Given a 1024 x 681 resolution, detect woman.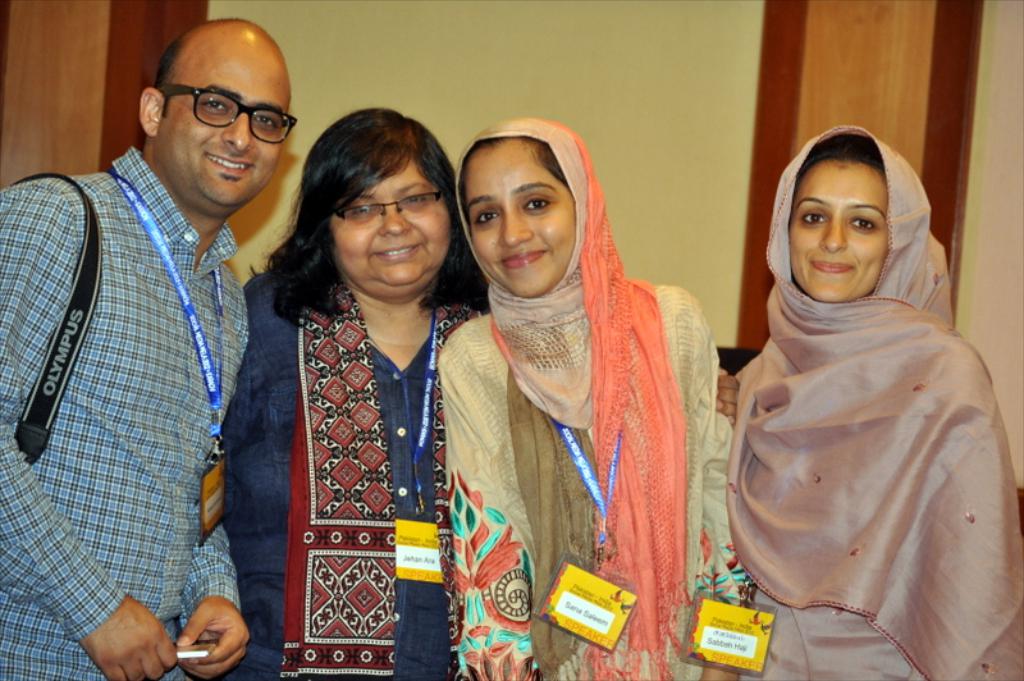
crop(443, 118, 736, 680).
